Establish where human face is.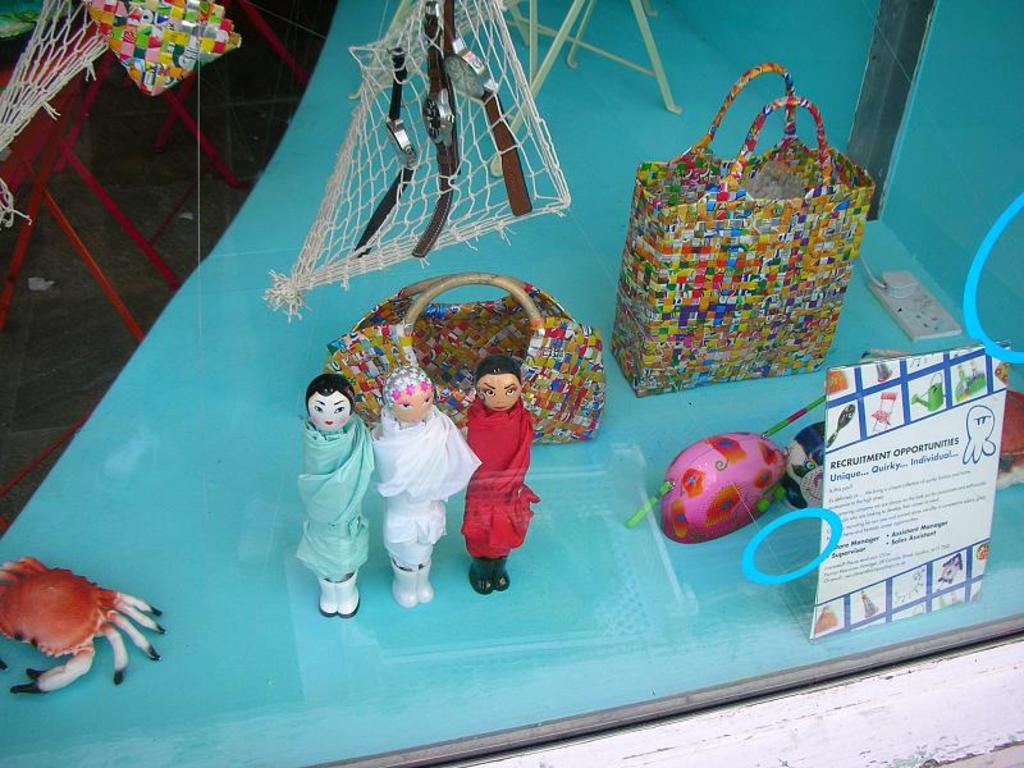
Established at bbox=(475, 374, 517, 411).
